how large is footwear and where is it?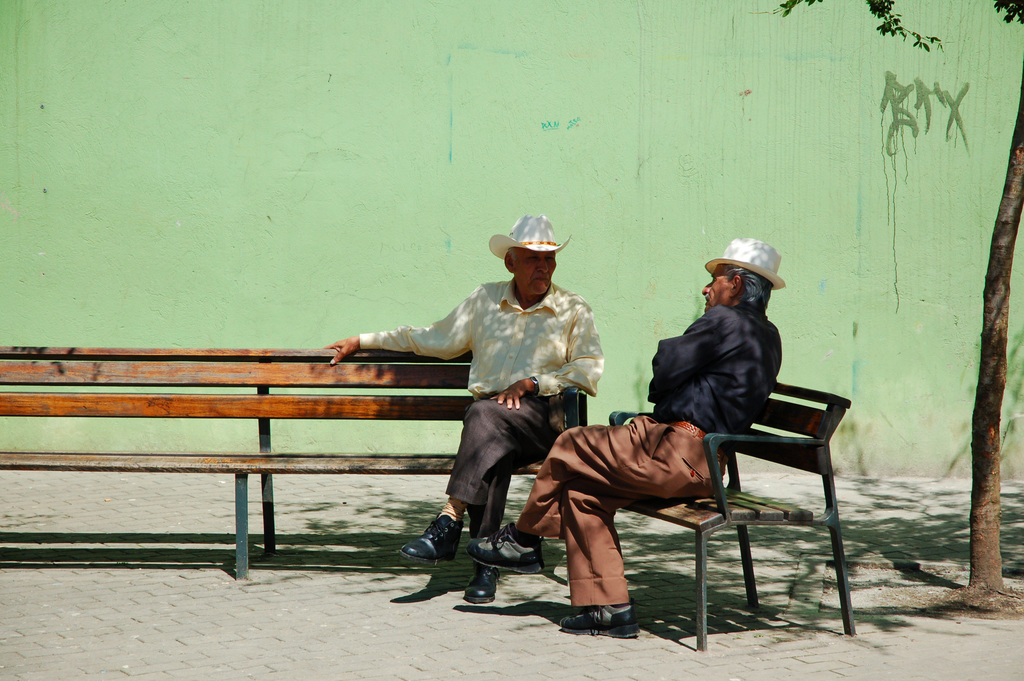
Bounding box: bbox(406, 520, 470, 584).
